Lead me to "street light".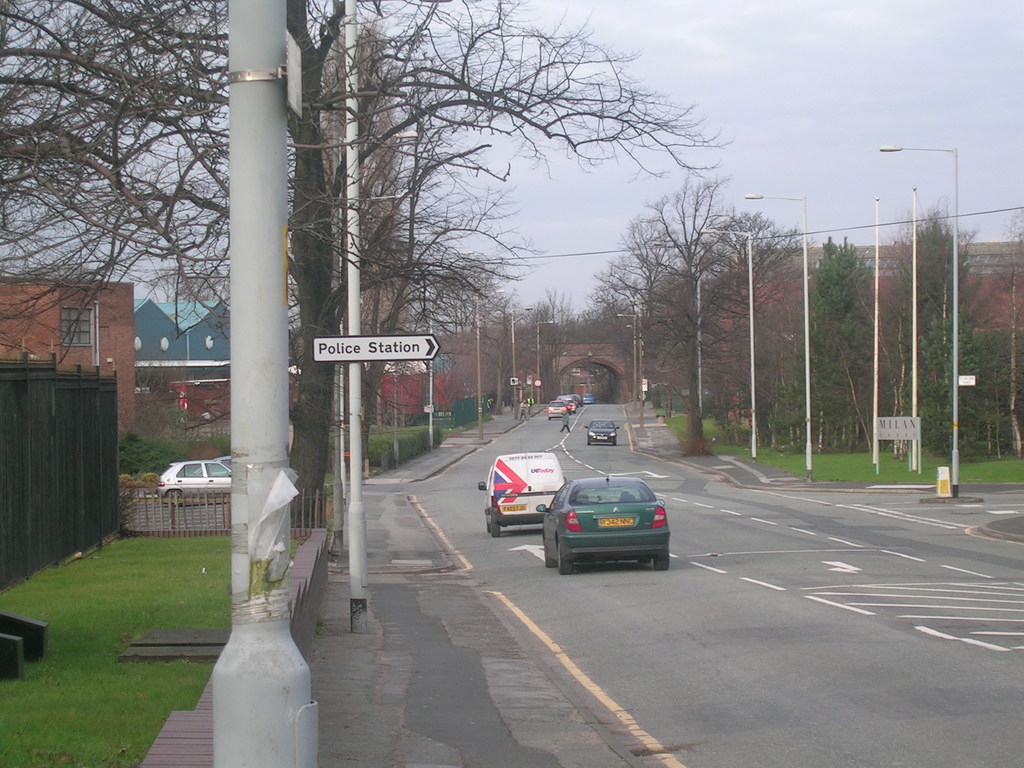
Lead to [473,290,506,440].
